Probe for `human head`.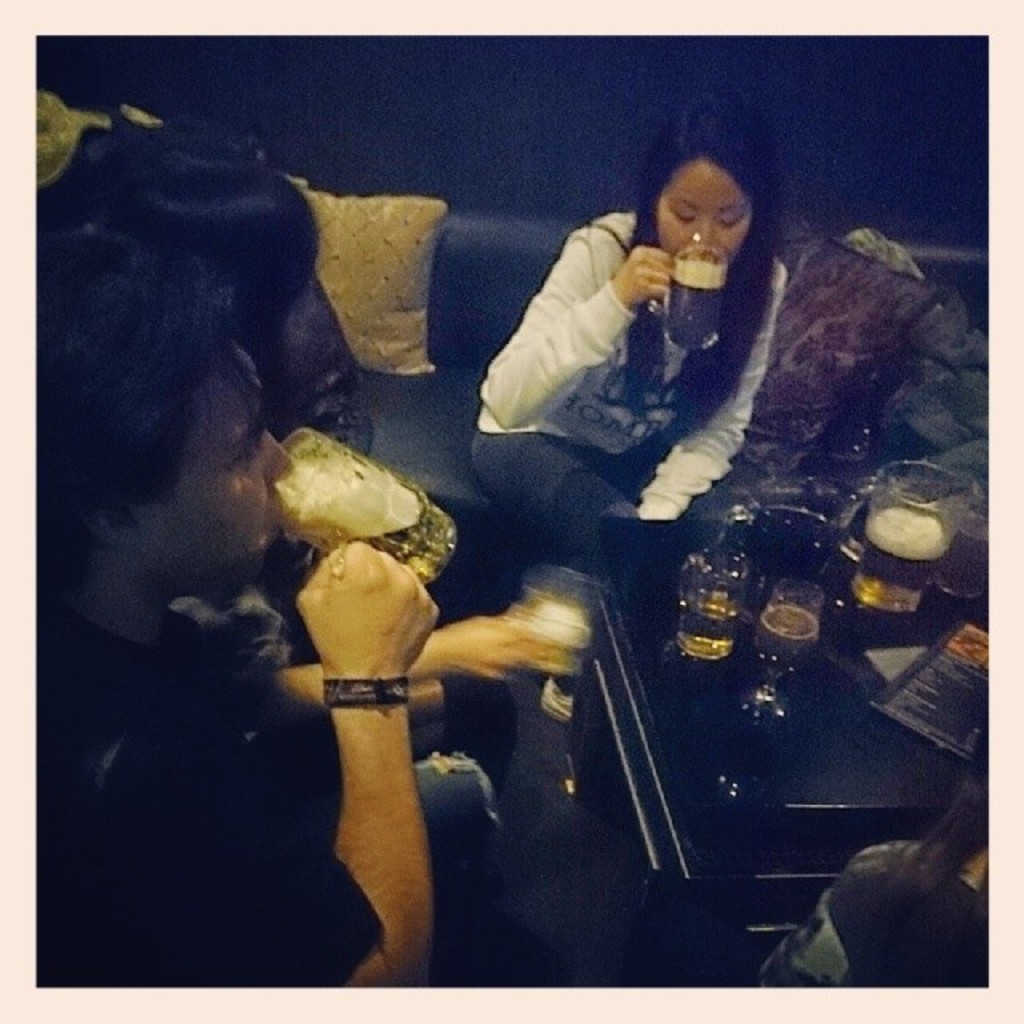
Probe result: box=[29, 318, 291, 587].
